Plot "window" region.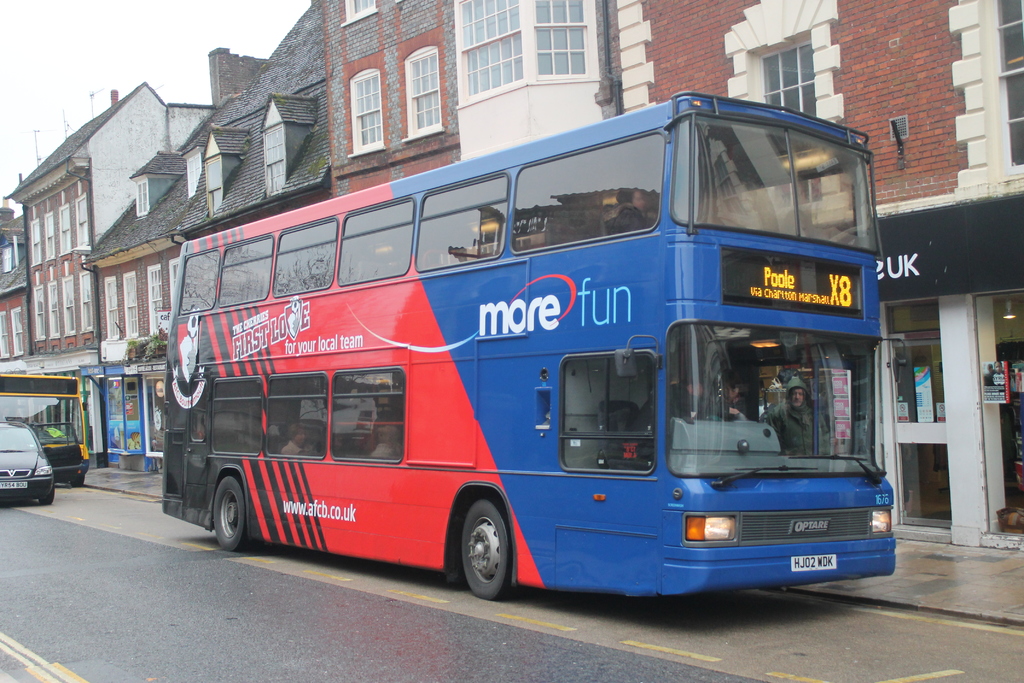
Plotted at [996,0,1023,165].
